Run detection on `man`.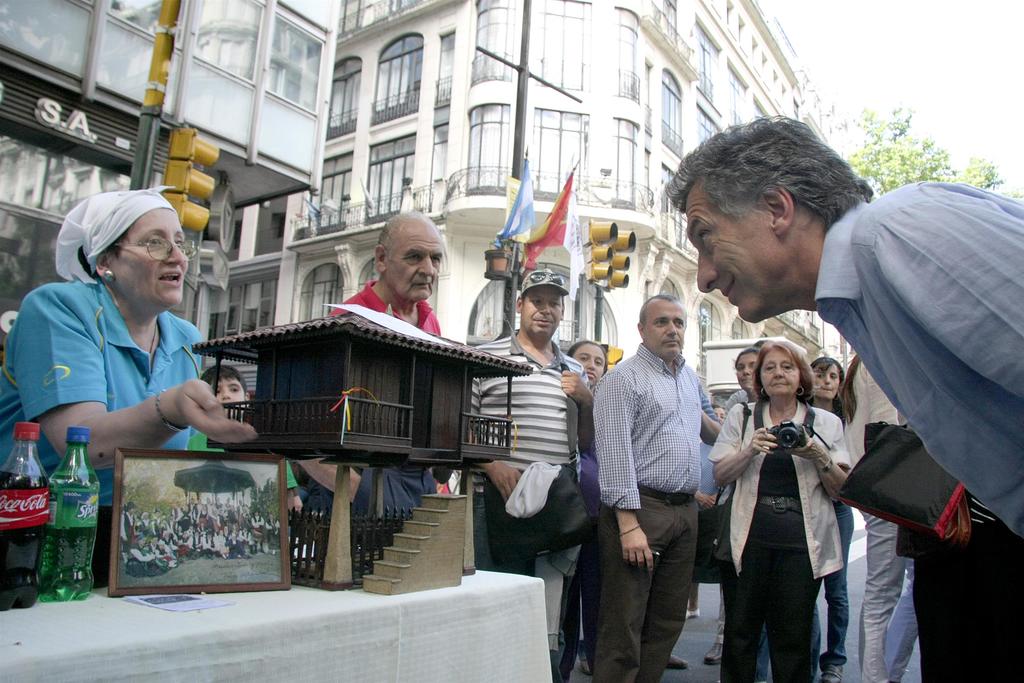
Result: [x1=458, y1=267, x2=595, y2=682].
